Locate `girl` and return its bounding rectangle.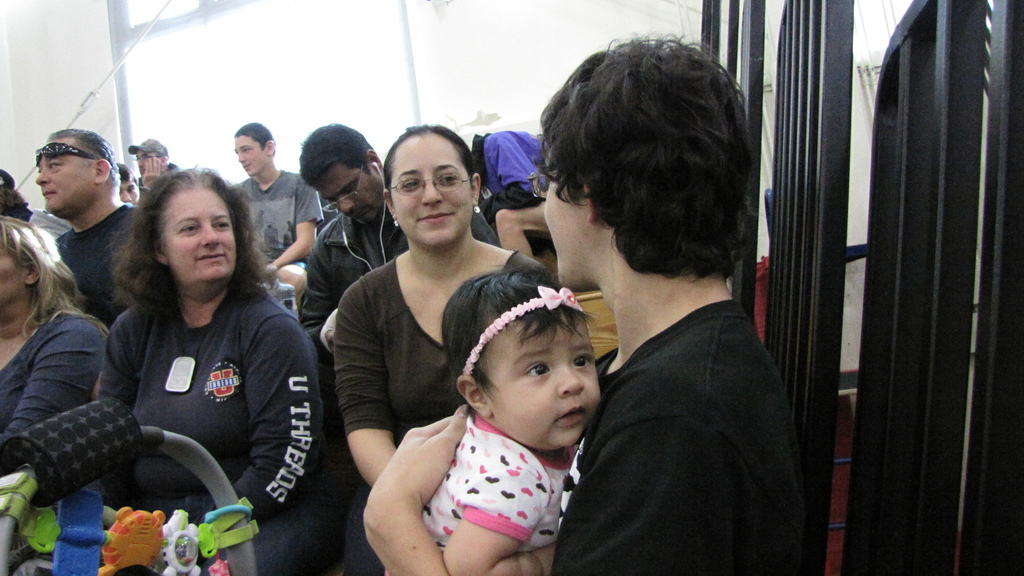
x1=382 y1=247 x2=604 y2=575.
